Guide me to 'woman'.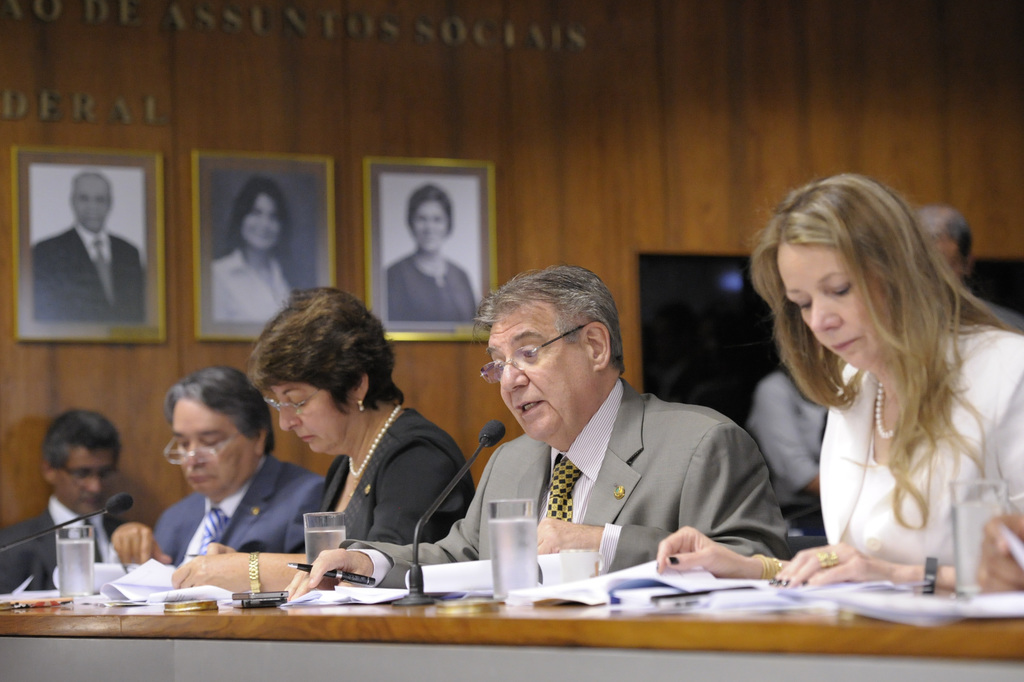
Guidance: (left=751, top=338, right=842, bottom=512).
